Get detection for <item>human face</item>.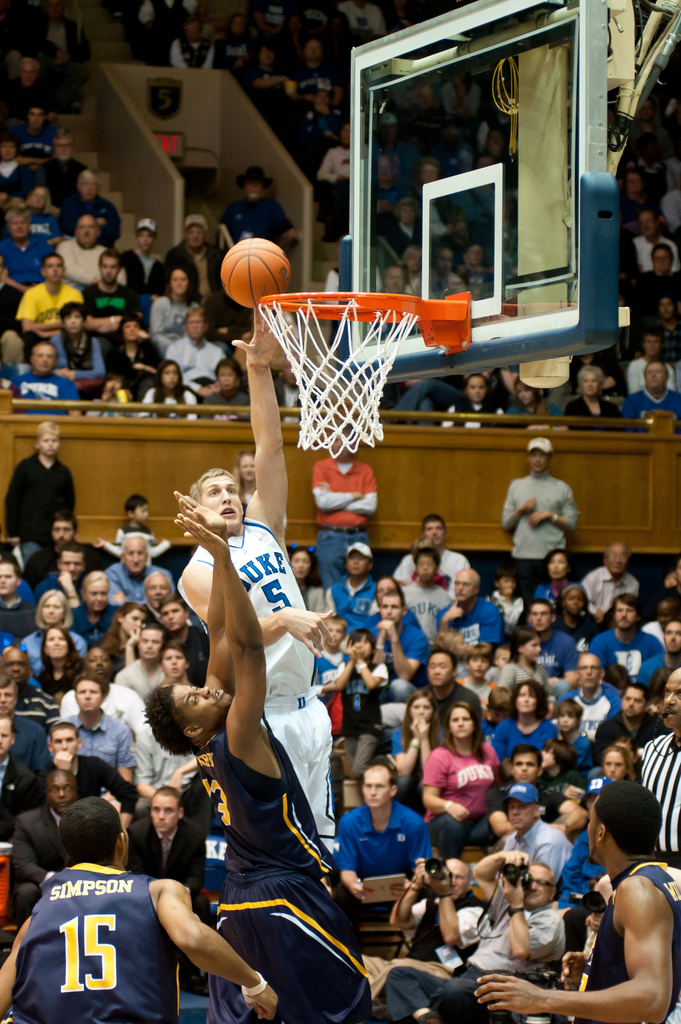
Detection: (545, 556, 568, 580).
